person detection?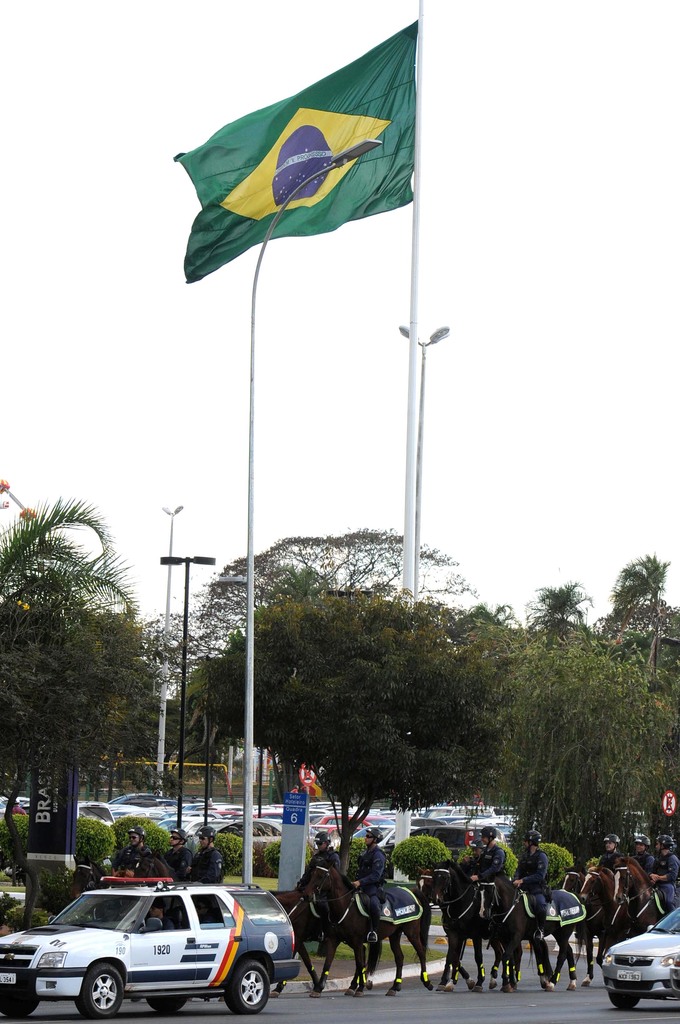
box(120, 829, 153, 877)
